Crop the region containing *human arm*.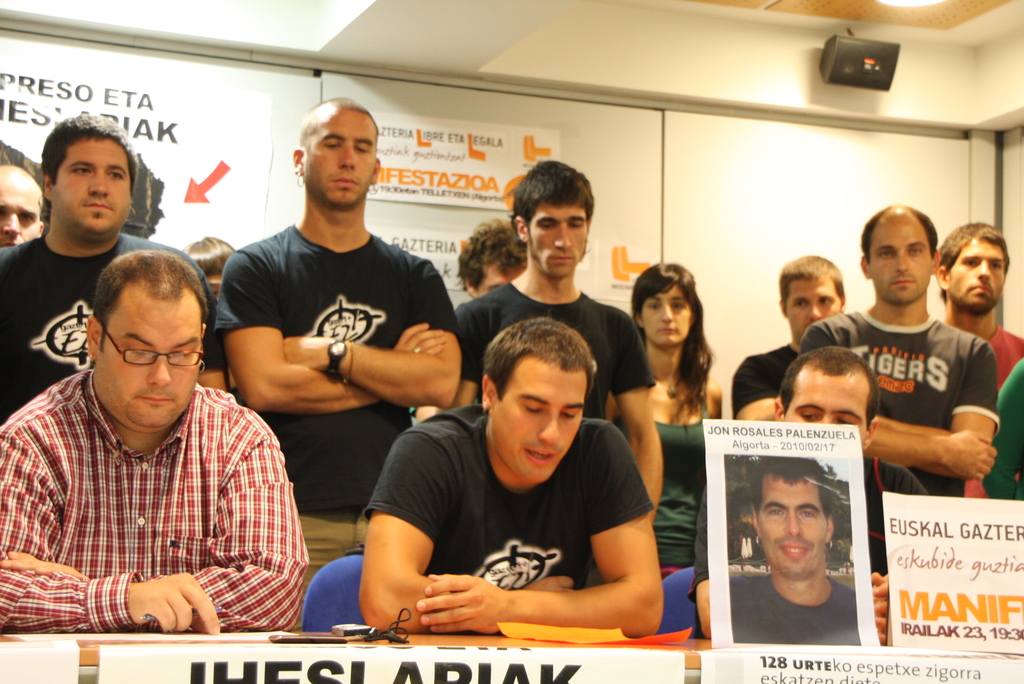
Crop region: left=865, top=345, right=1002, bottom=432.
